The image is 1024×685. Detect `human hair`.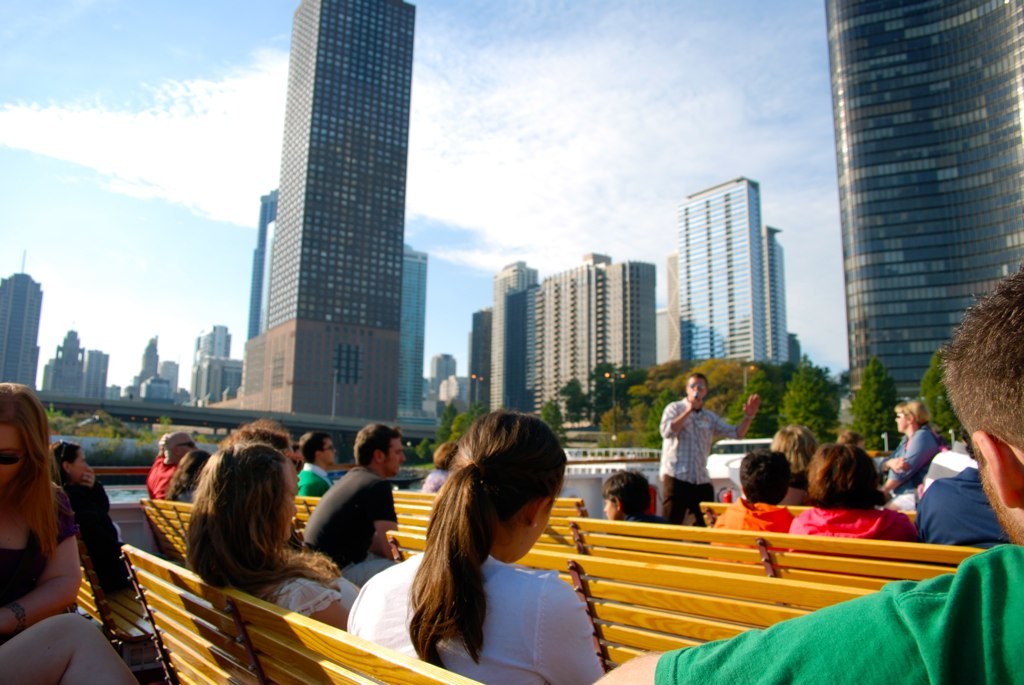
Detection: 944:260:1023:458.
